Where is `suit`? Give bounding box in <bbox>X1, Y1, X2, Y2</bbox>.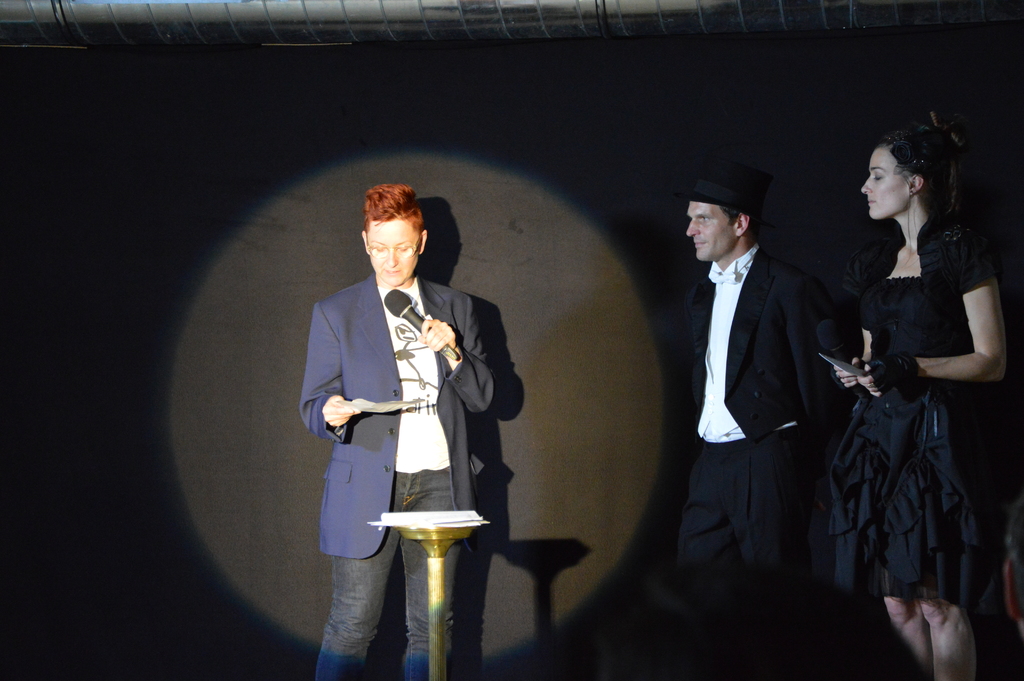
<bbox>665, 179, 833, 583</bbox>.
